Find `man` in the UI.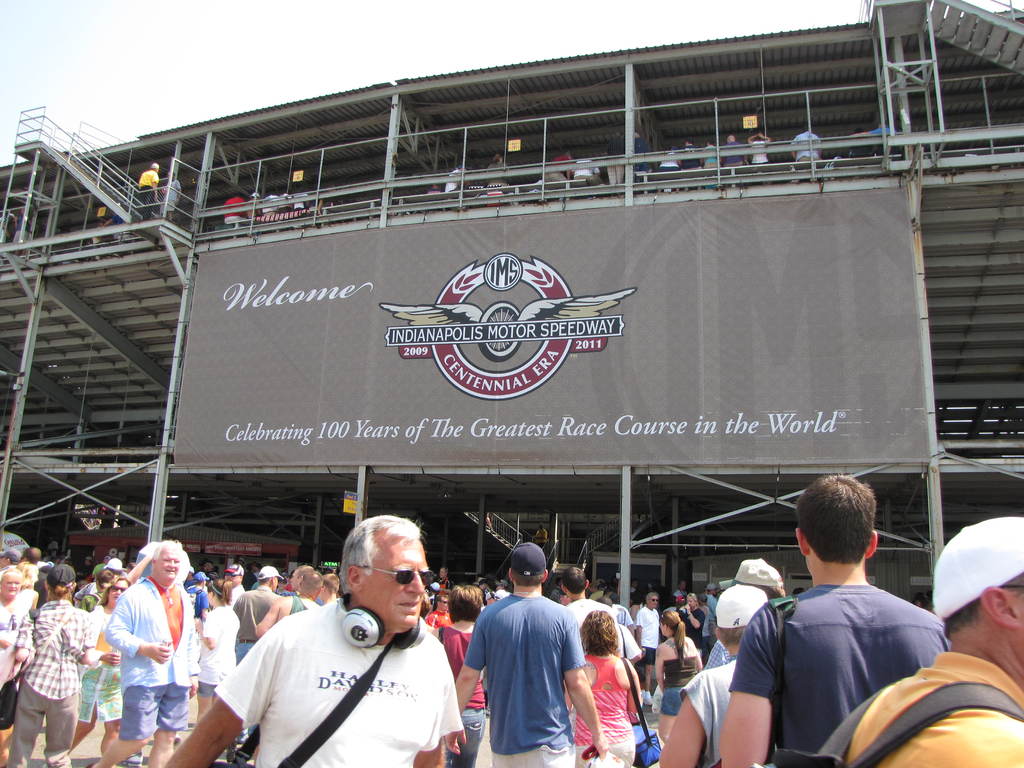
UI element at box=[186, 569, 208, 618].
